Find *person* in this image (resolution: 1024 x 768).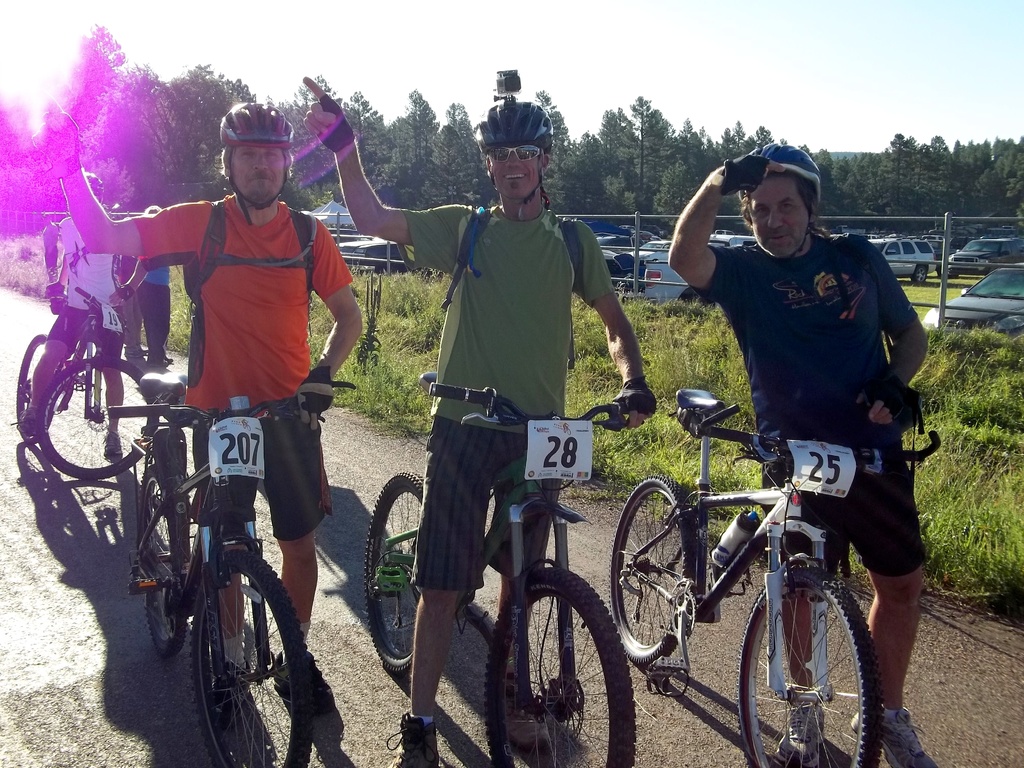
BBox(107, 90, 337, 688).
